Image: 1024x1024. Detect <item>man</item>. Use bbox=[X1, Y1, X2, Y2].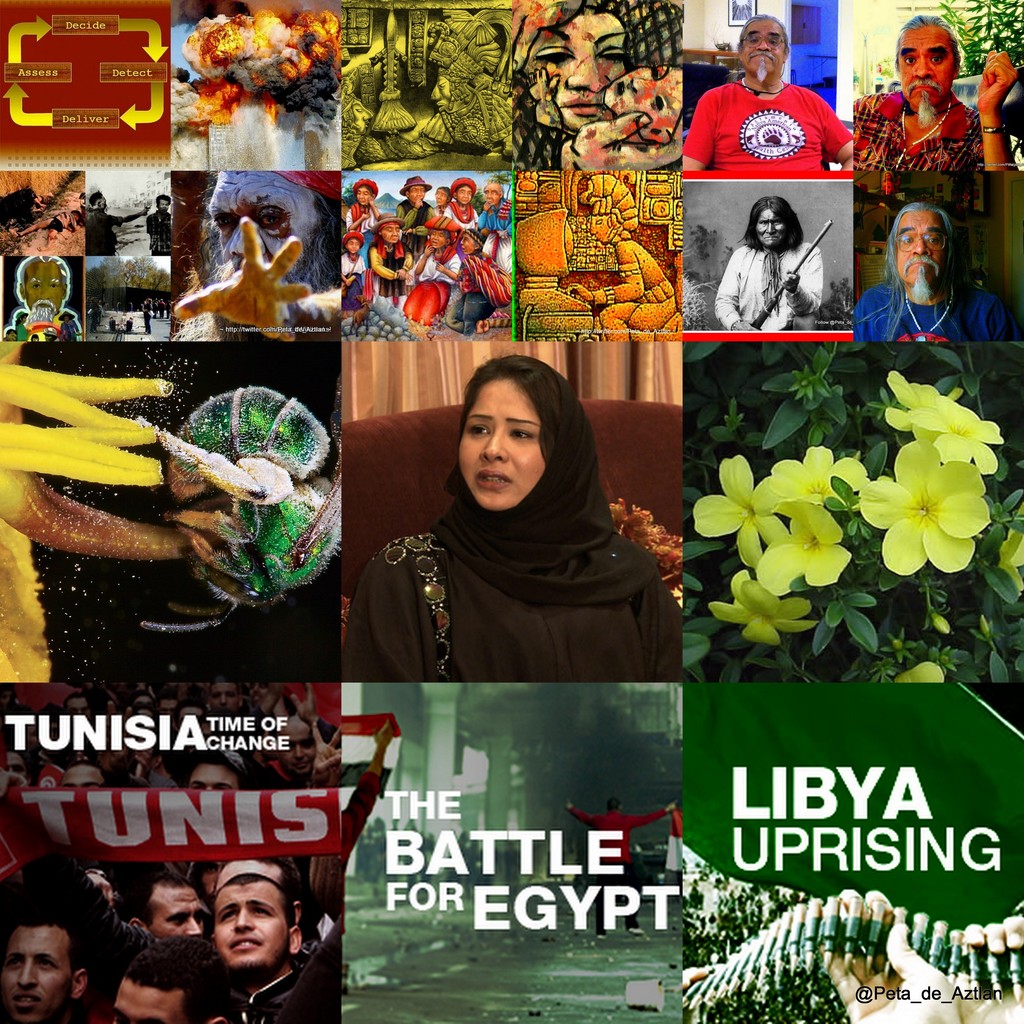
bbox=[113, 939, 218, 1023].
